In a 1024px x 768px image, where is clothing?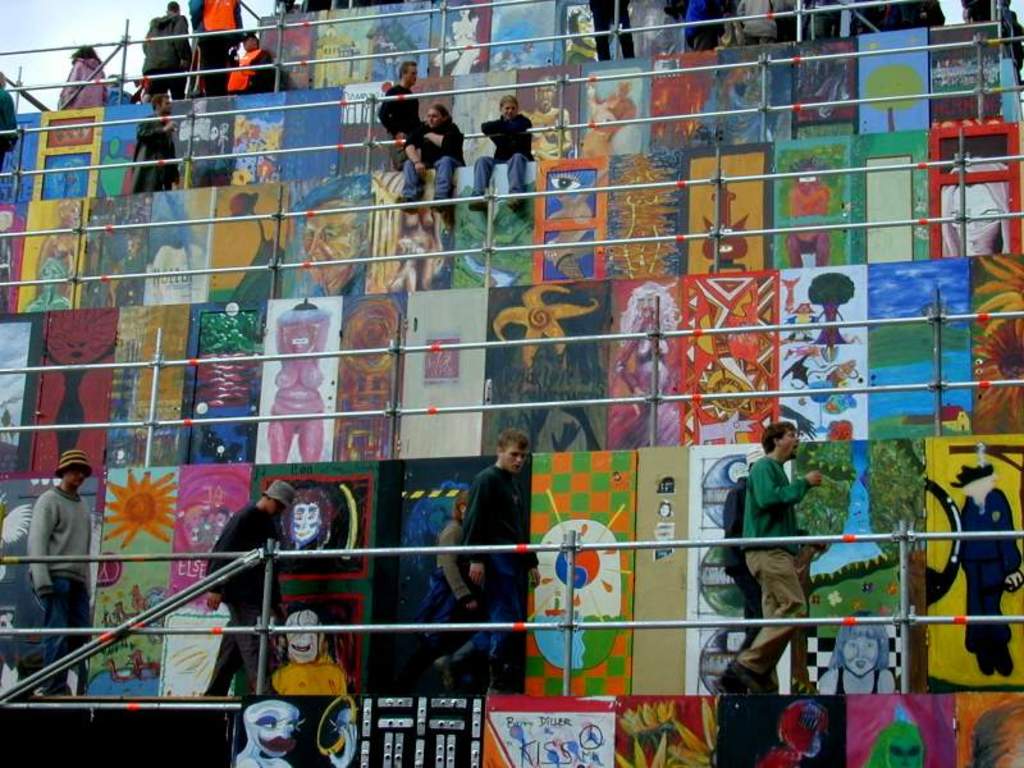
box(0, 86, 23, 170).
